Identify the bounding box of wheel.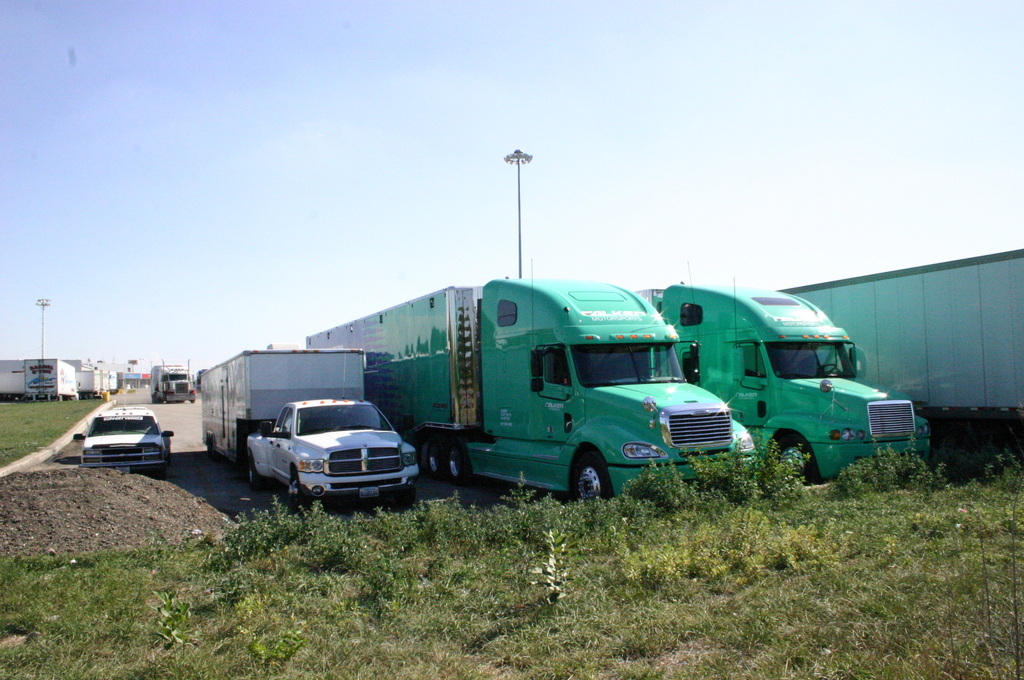
775,434,821,485.
